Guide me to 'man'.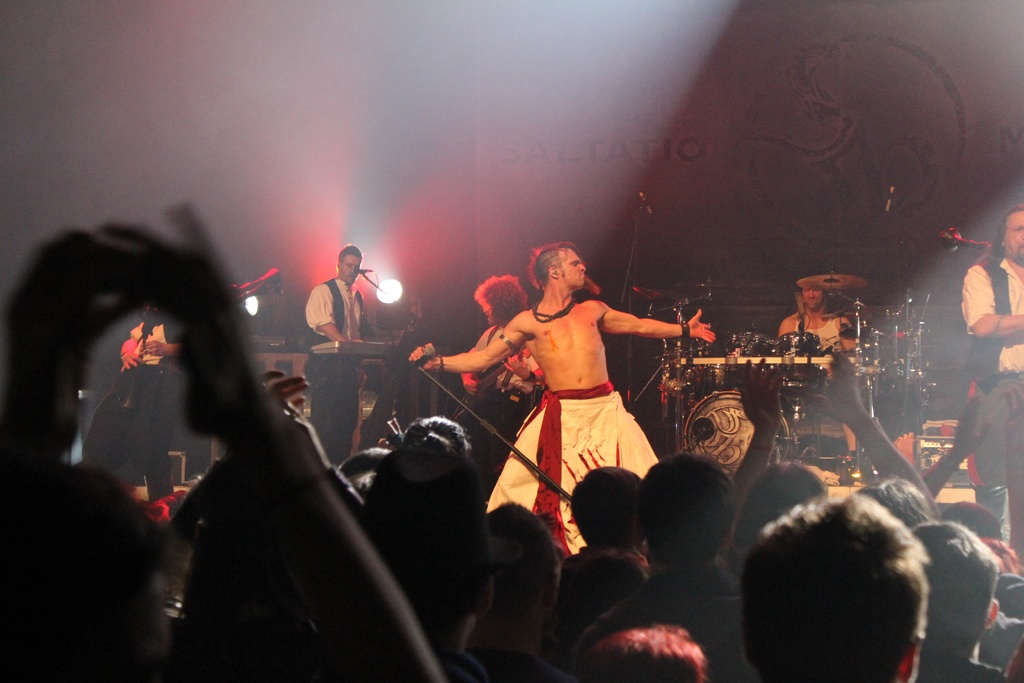
Guidance: 782, 280, 851, 477.
